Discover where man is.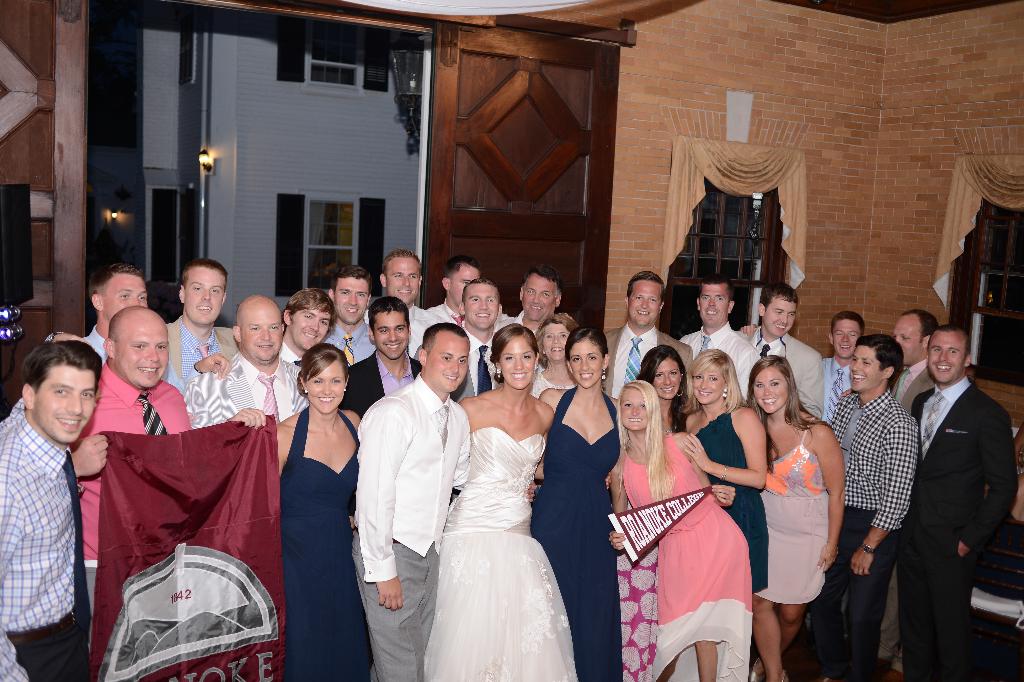
Discovered at detection(871, 309, 939, 677).
